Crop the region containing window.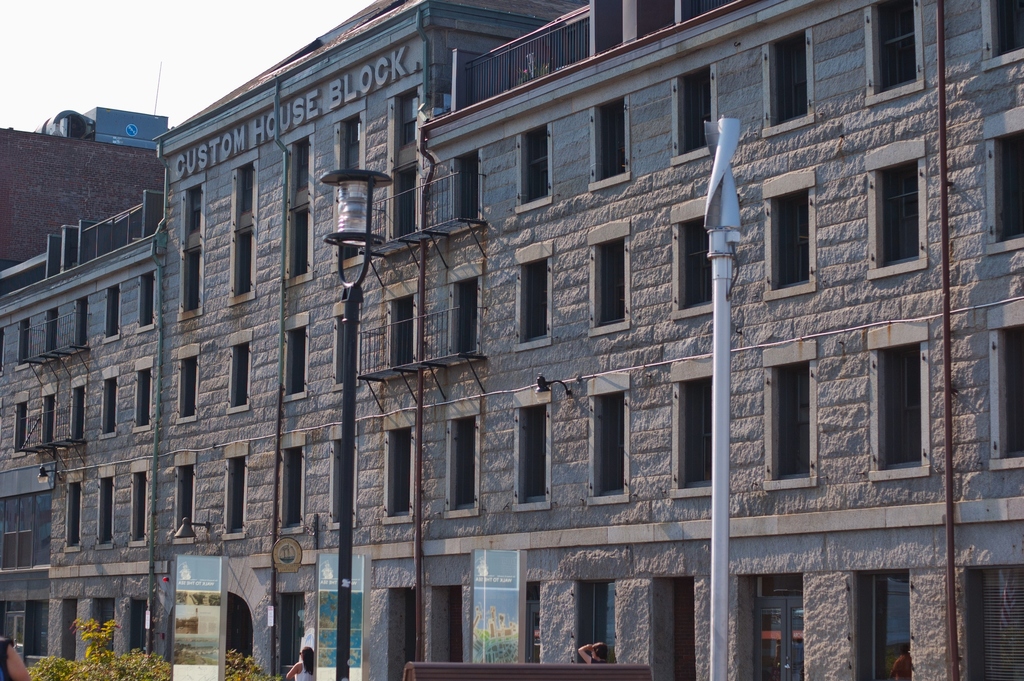
Crop region: detection(860, 132, 931, 283).
